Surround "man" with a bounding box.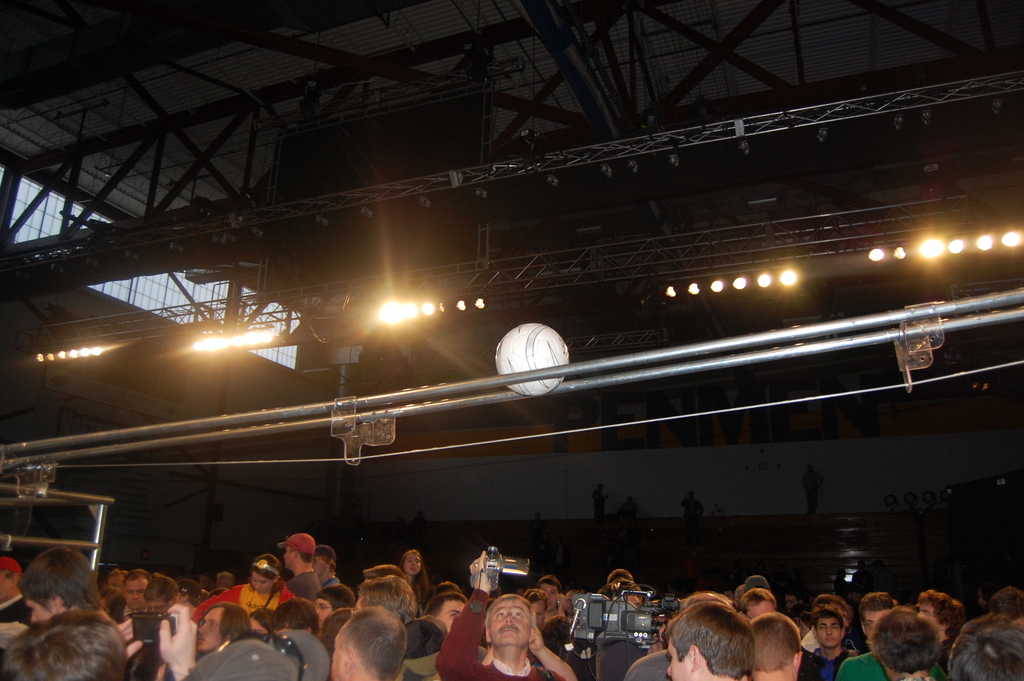
314:581:349:631.
